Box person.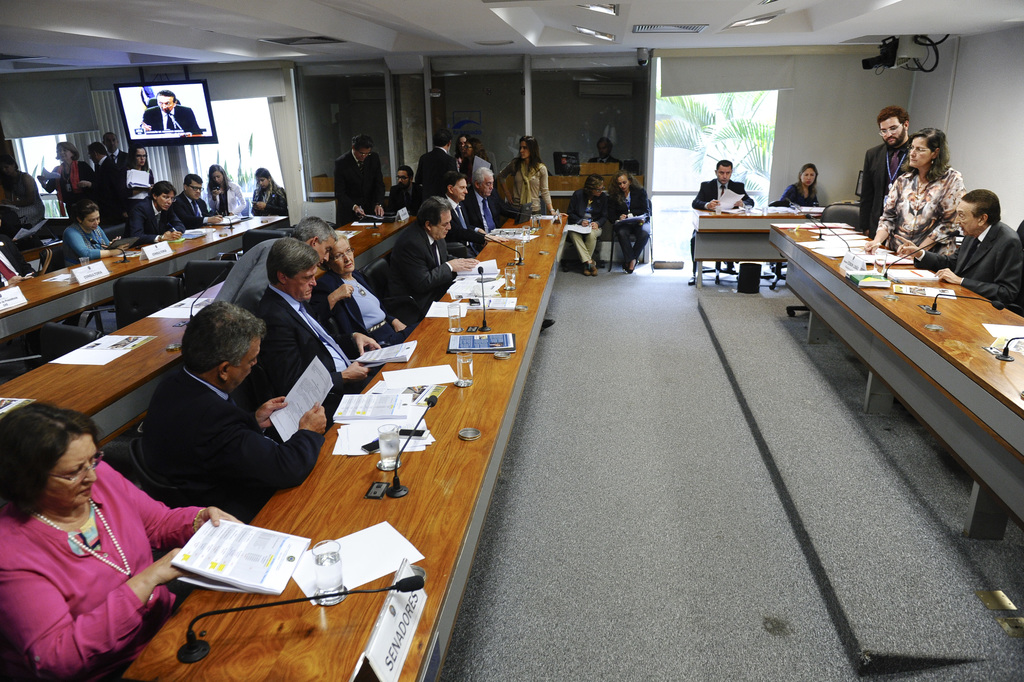
l=349, t=204, r=480, b=349.
